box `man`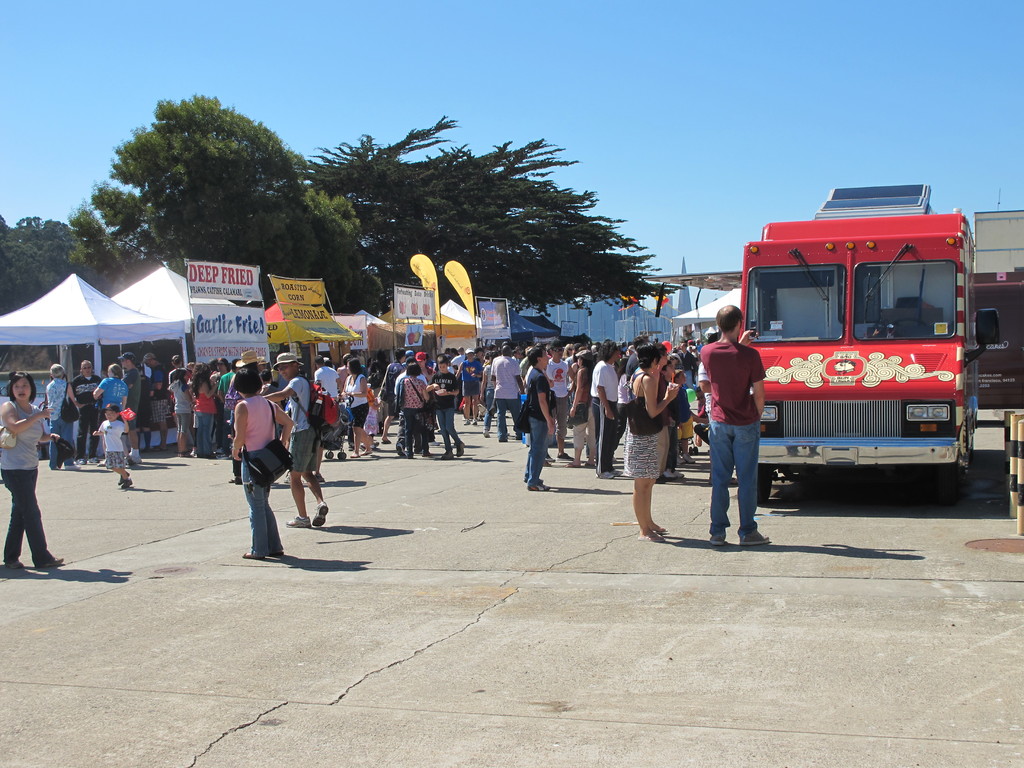
x1=67, y1=364, x2=97, y2=459
